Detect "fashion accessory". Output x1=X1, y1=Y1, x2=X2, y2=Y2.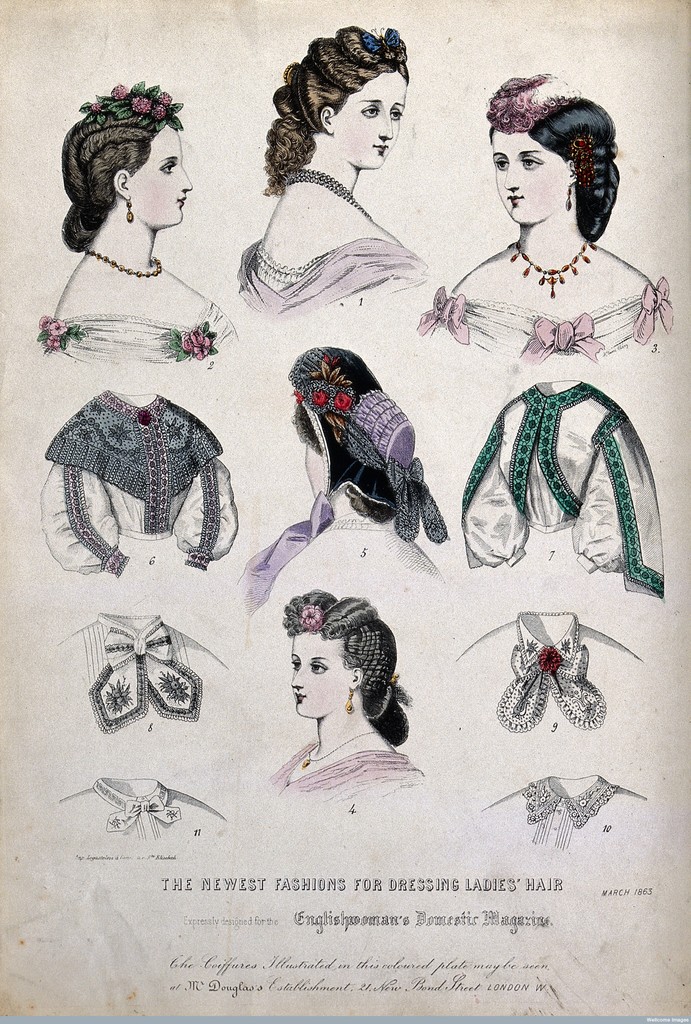
x1=507, y1=241, x2=593, y2=300.
